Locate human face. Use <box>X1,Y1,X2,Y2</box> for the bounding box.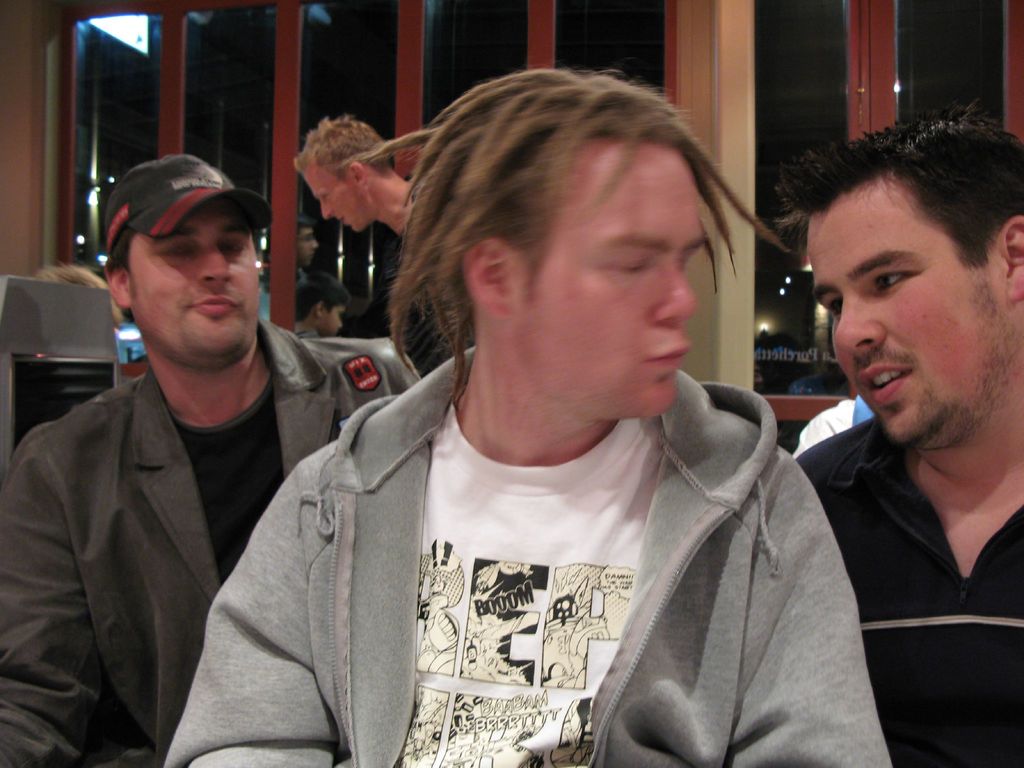
<box>294,225,320,266</box>.
